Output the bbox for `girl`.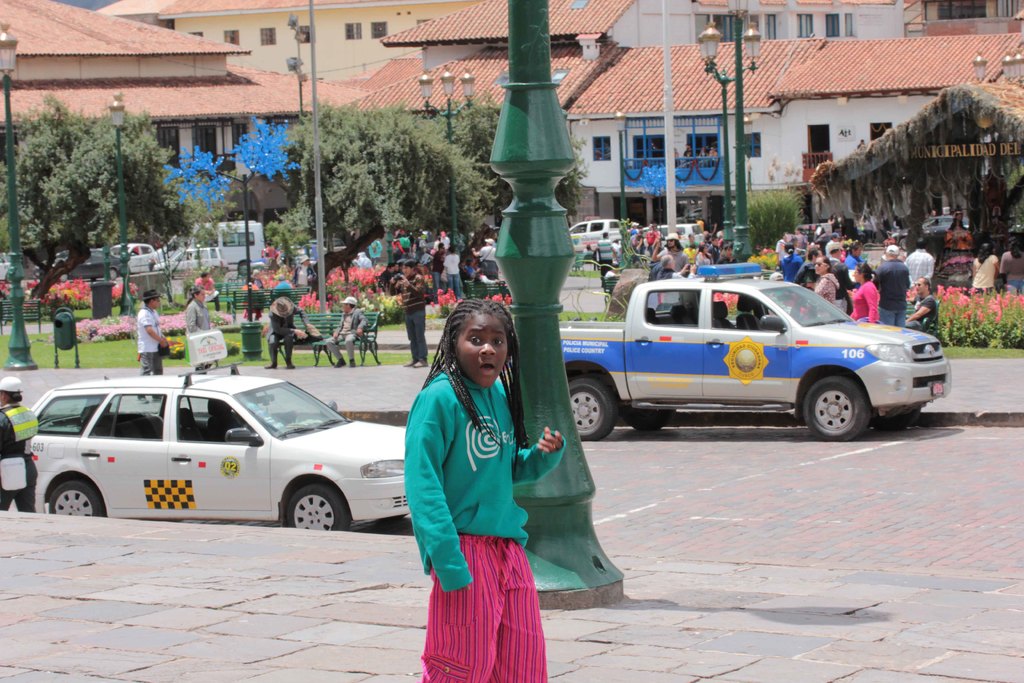
left=401, top=297, right=566, bottom=682.
